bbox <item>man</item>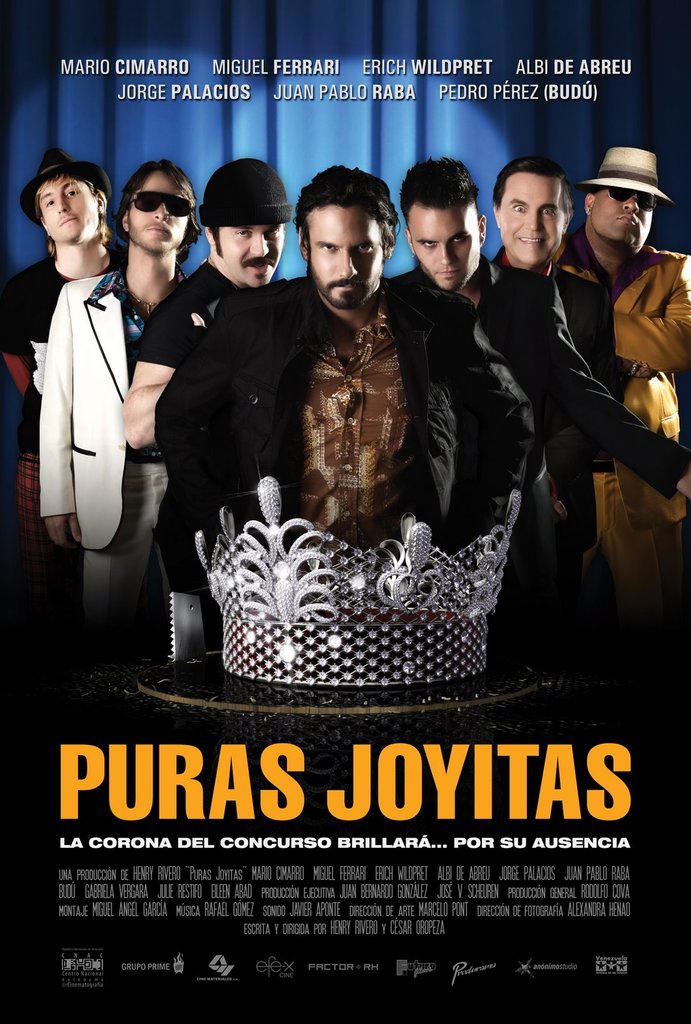
543/139/690/716
